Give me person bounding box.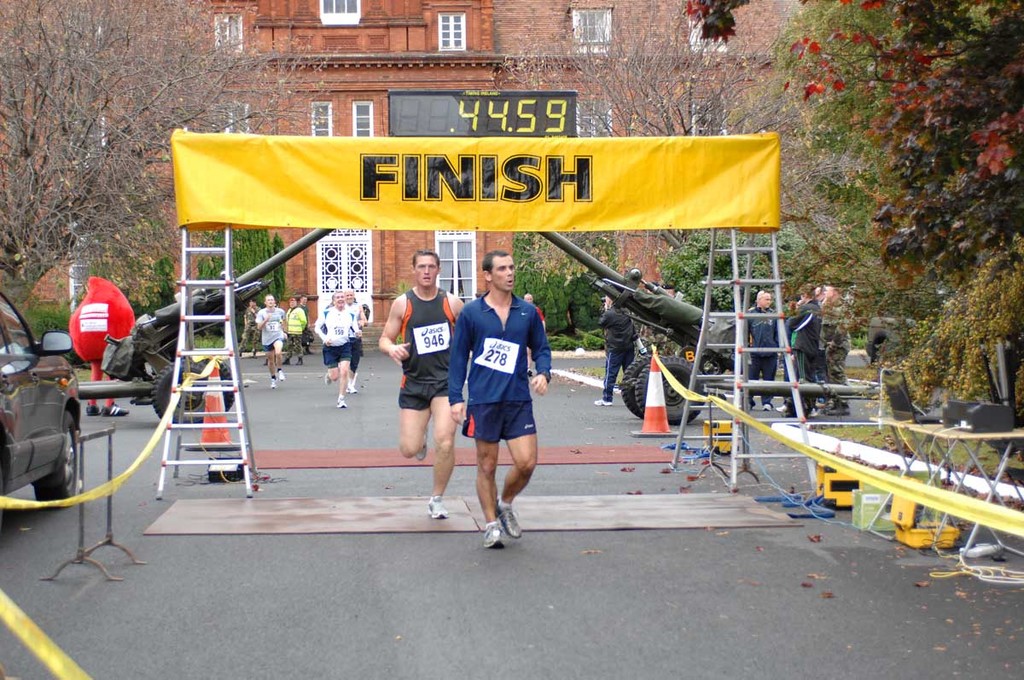
pyautogui.locateOnScreen(295, 291, 316, 358).
